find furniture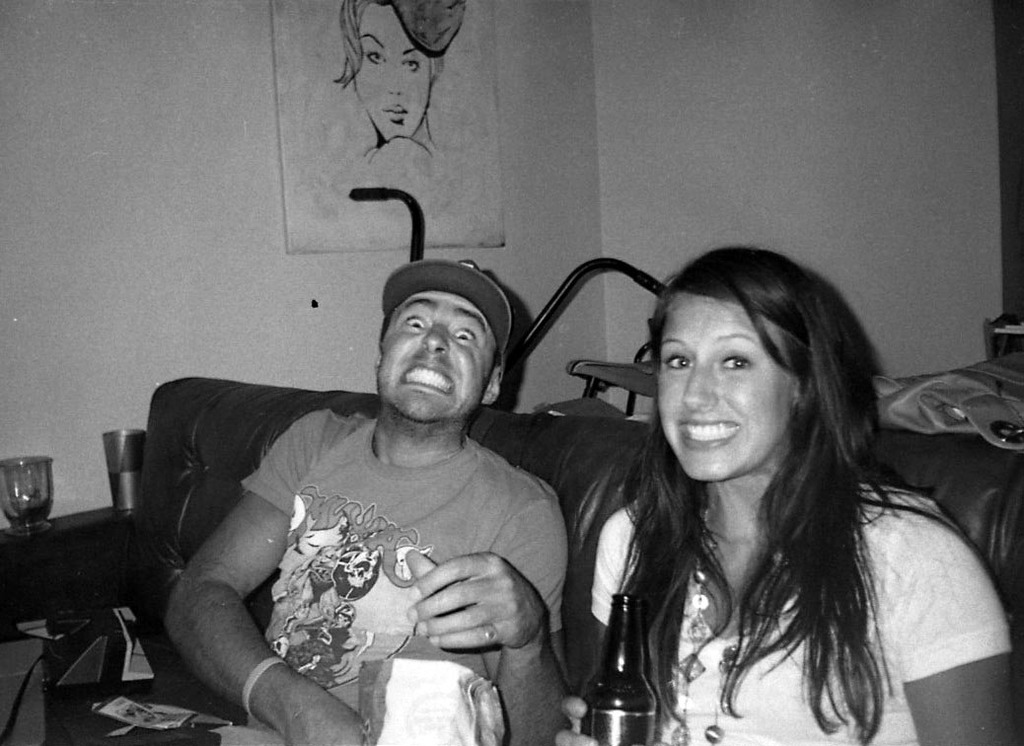
l=0, t=504, r=133, b=644
